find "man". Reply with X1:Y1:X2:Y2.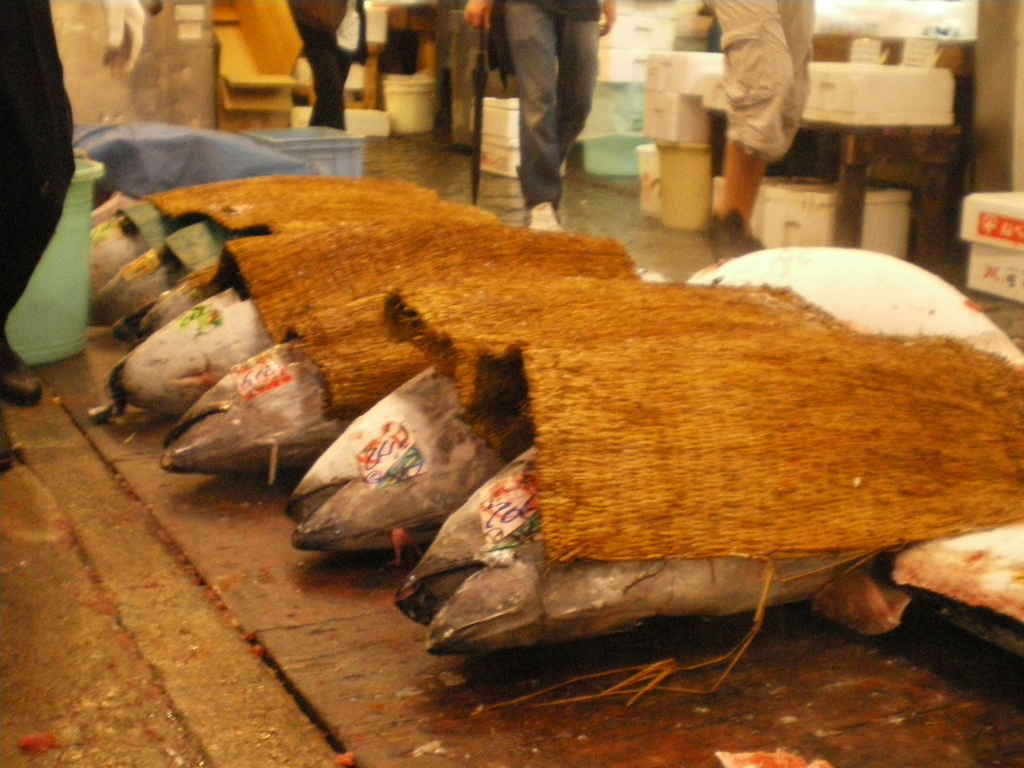
692:0:829:264.
